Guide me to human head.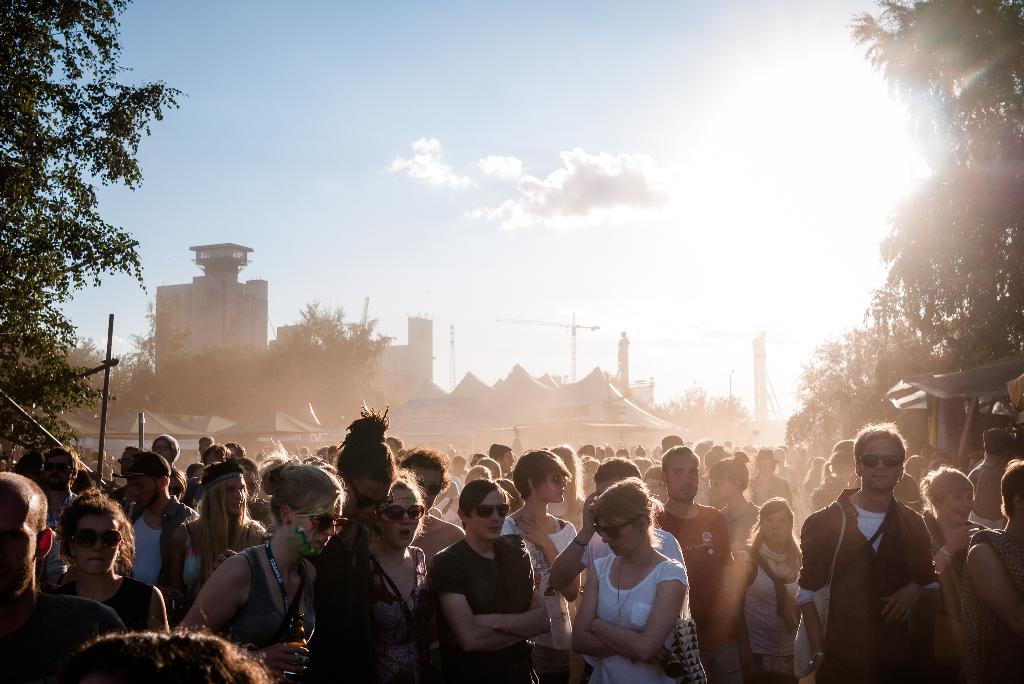
Guidance: <region>457, 477, 508, 541</region>.
